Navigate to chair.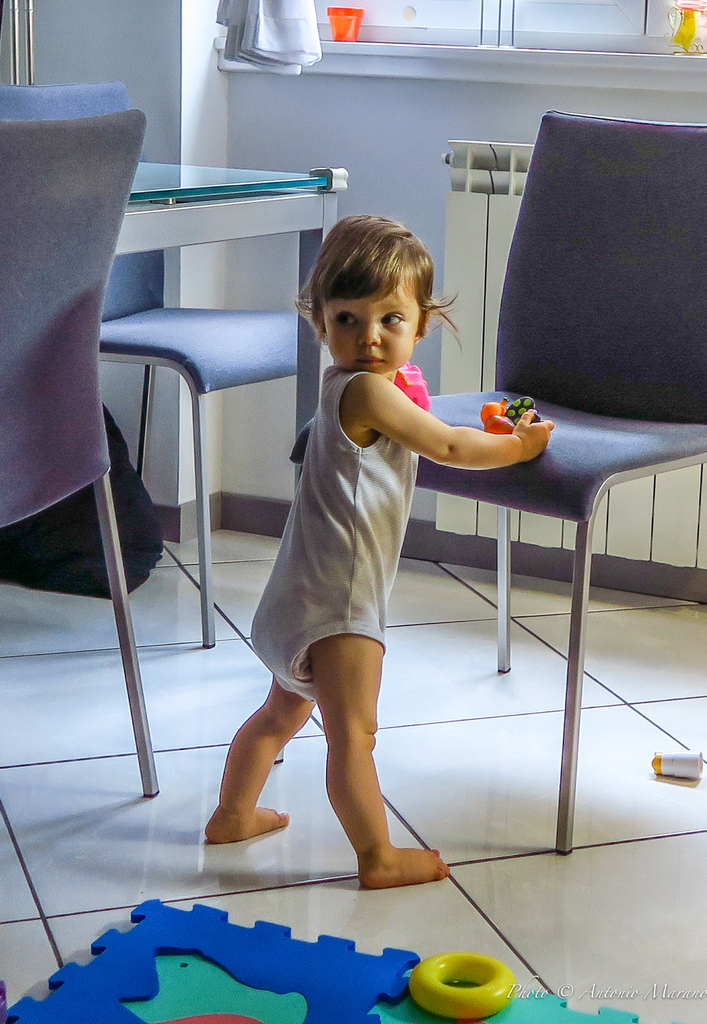
Navigation target: Rect(3, 88, 165, 795).
